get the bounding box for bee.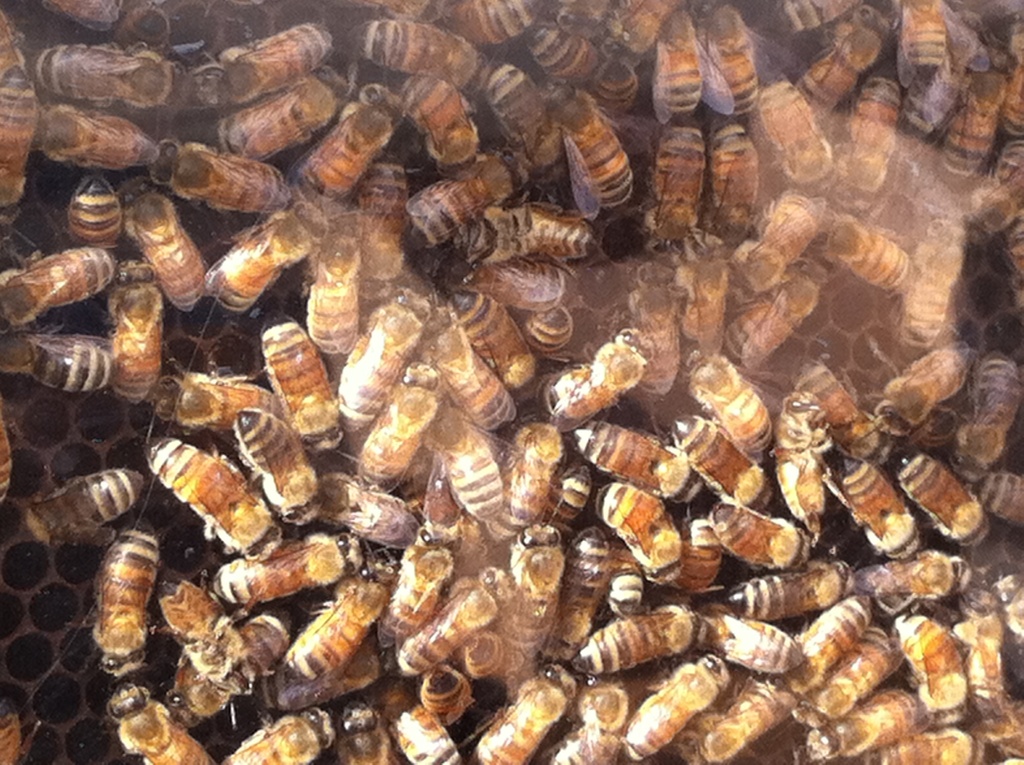
(x1=565, y1=602, x2=706, y2=679).
